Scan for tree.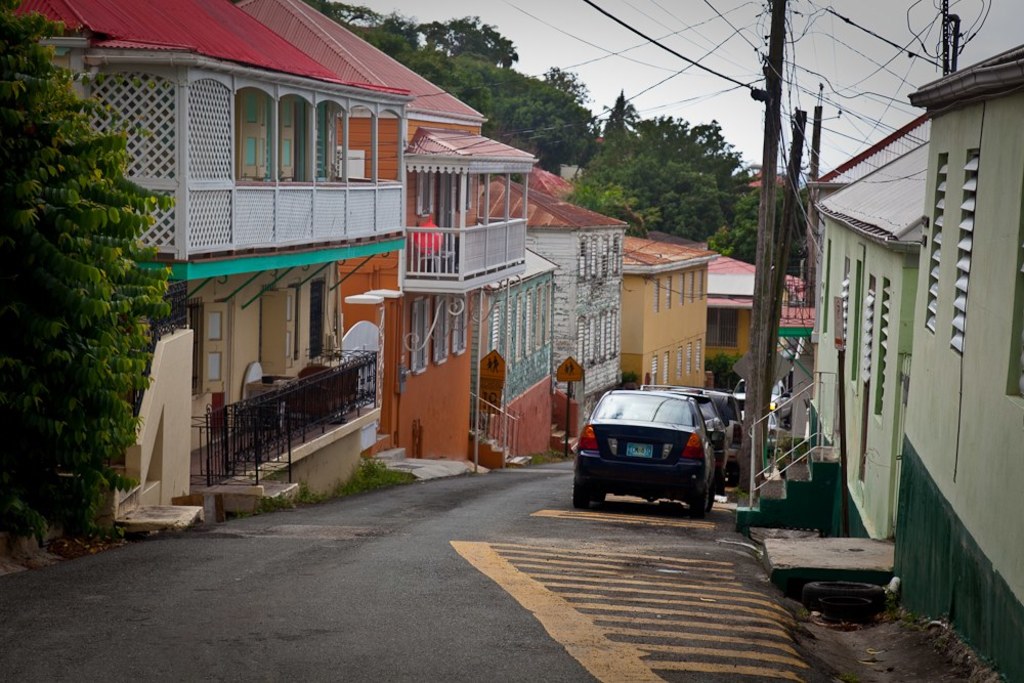
Scan result: (x1=0, y1=0, x2=173, y2=549).
